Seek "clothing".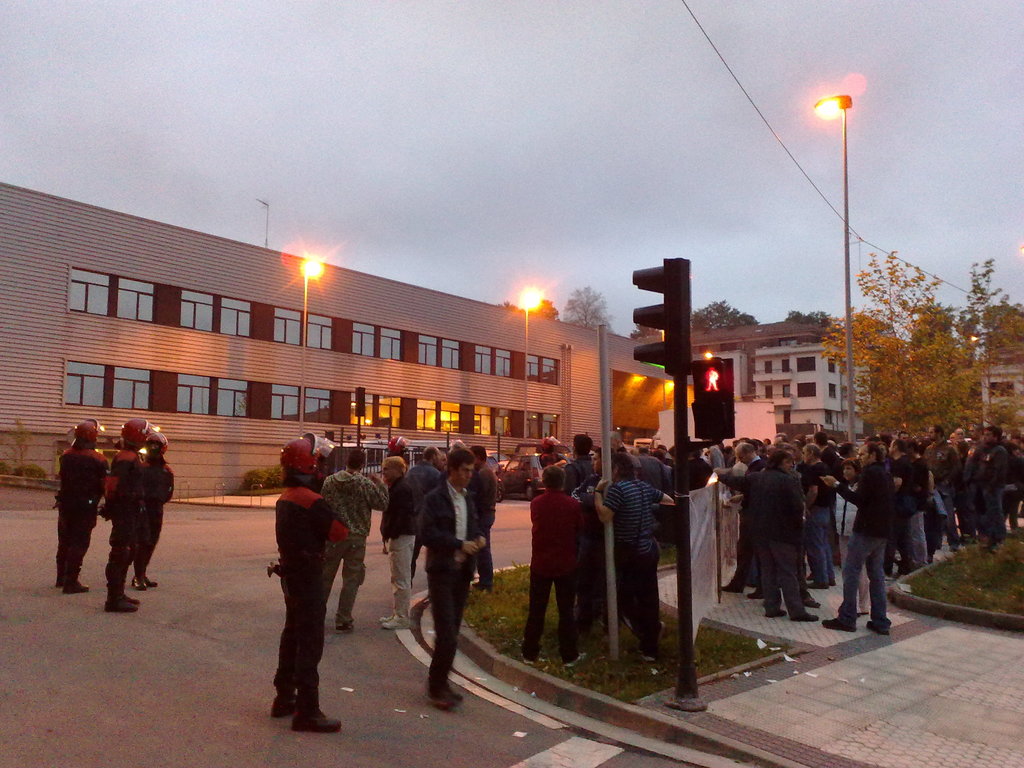
[104, 444, 146, 593].
